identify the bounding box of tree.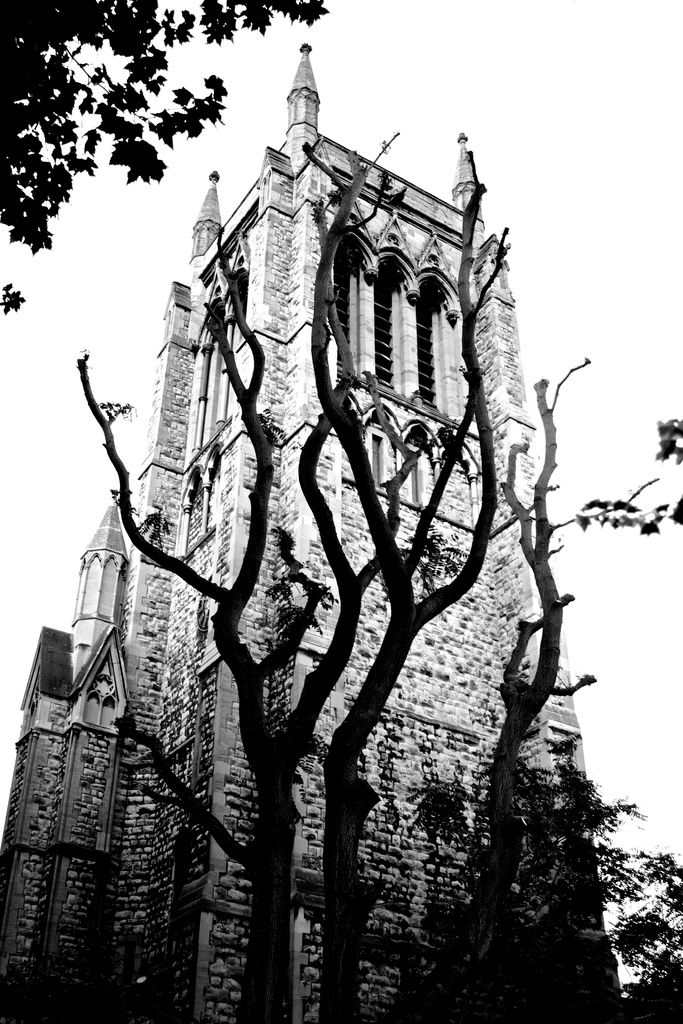
left=573, top=421, right=682, bottom=536.
